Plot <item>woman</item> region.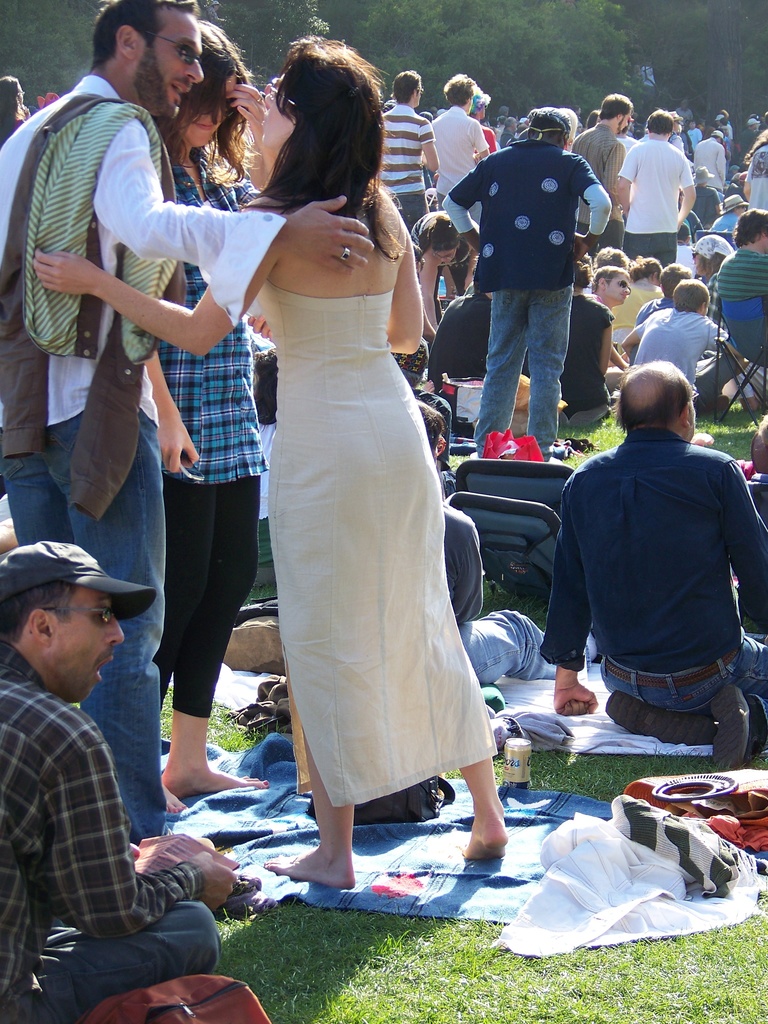
Plotted at x1=690, y1=232, x2=728, y2=324.
